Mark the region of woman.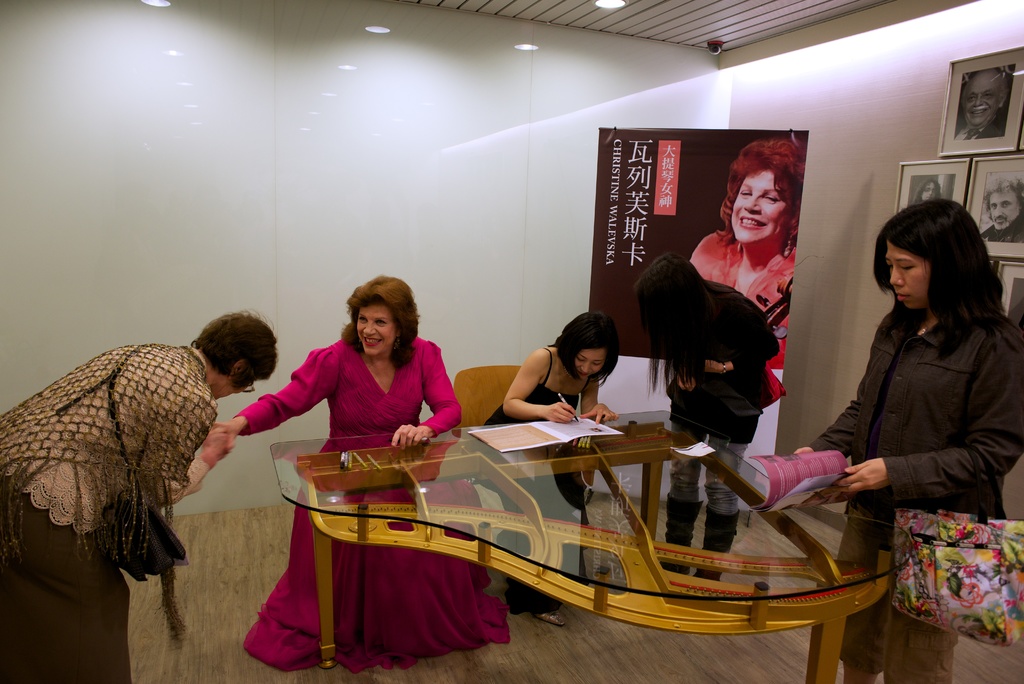
Region: l=208, t=275, r=512, b=674.
